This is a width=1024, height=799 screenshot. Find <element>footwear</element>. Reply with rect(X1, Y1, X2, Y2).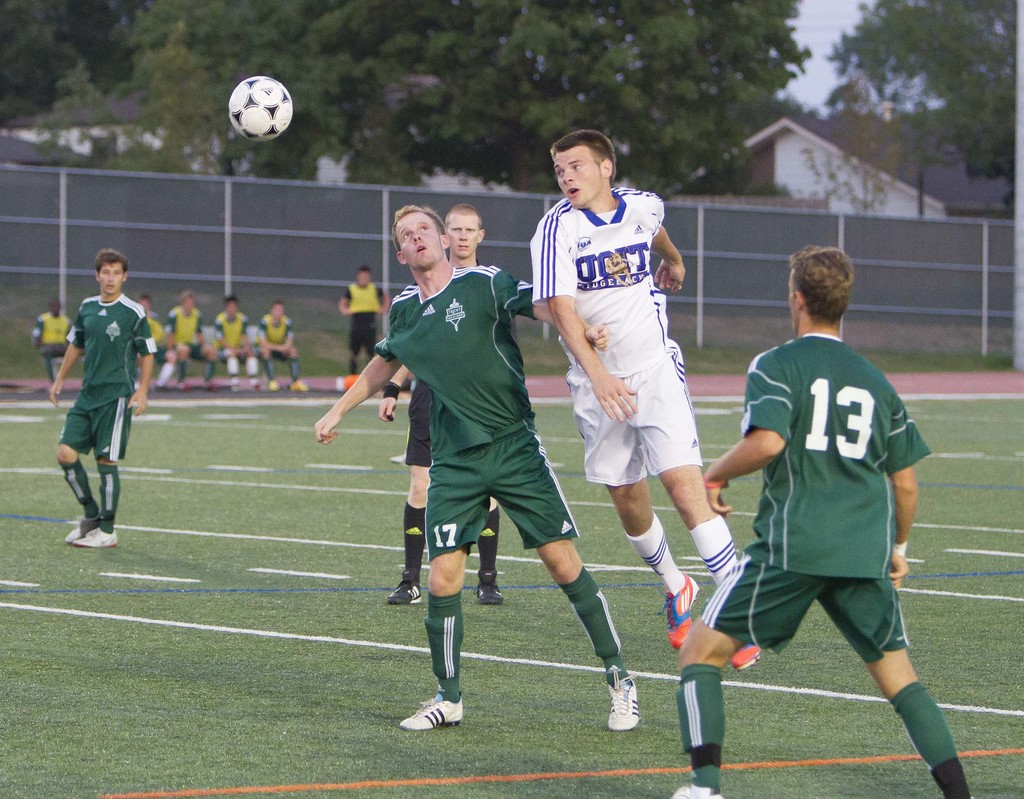
rect(657, 570, 700, 648).
